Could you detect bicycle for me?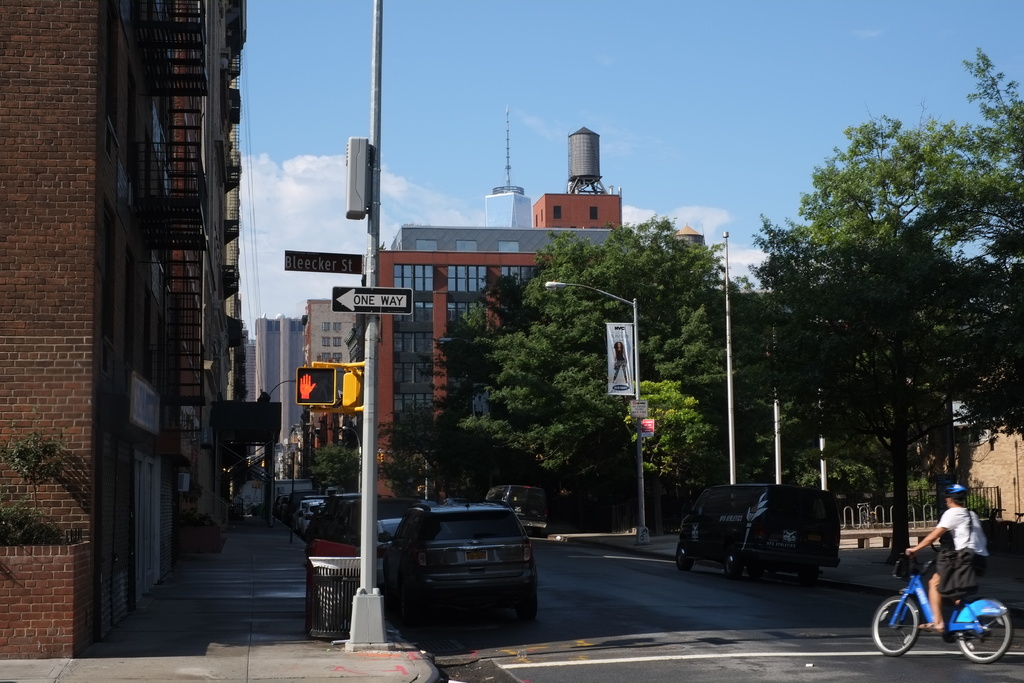
Detection result: BBox(872, 548, 1014, 662).
